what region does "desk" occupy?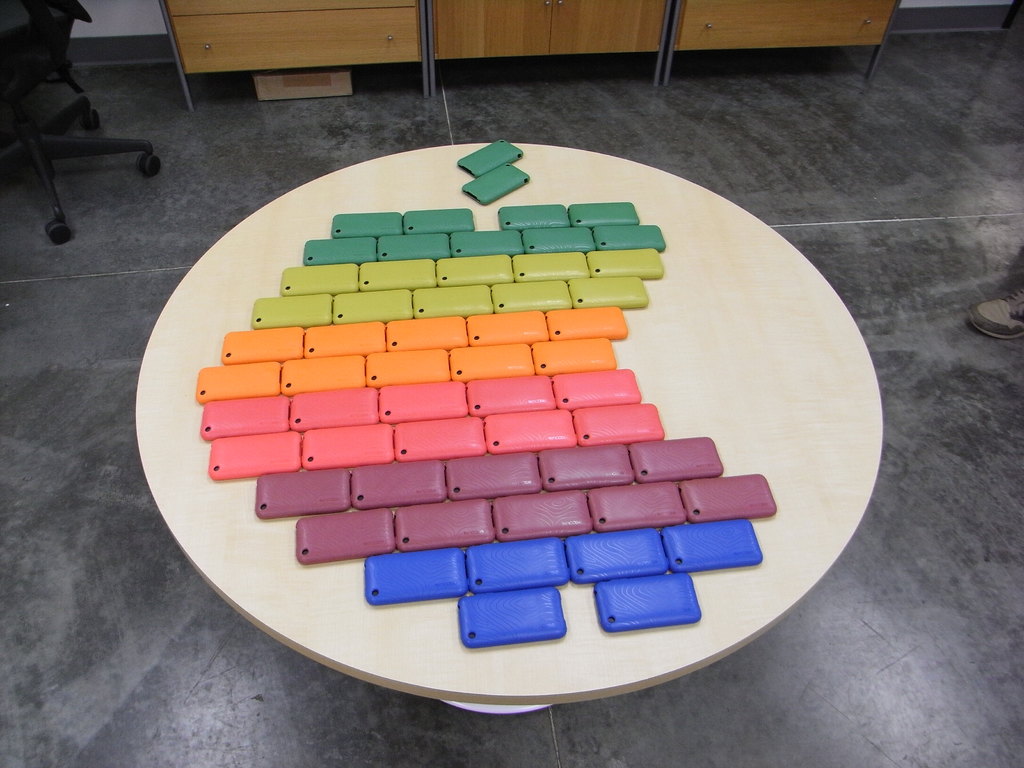
136 148 880 706.
